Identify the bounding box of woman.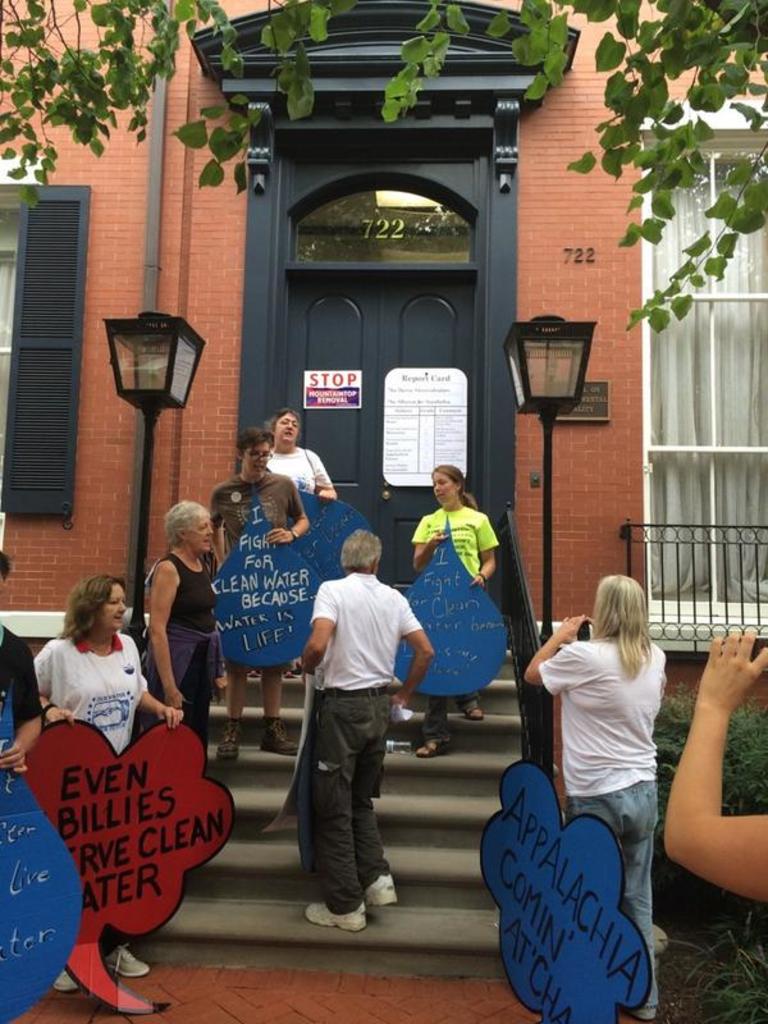
[left=415, top=460, right=495, bottom=756].
